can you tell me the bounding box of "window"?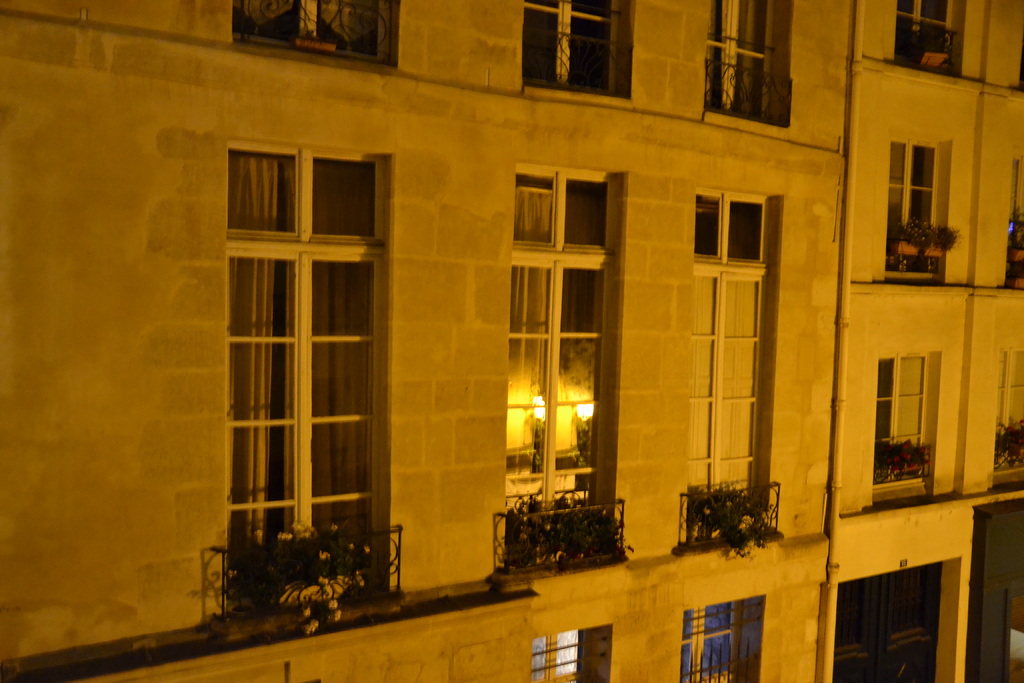
229/138/412/618.
